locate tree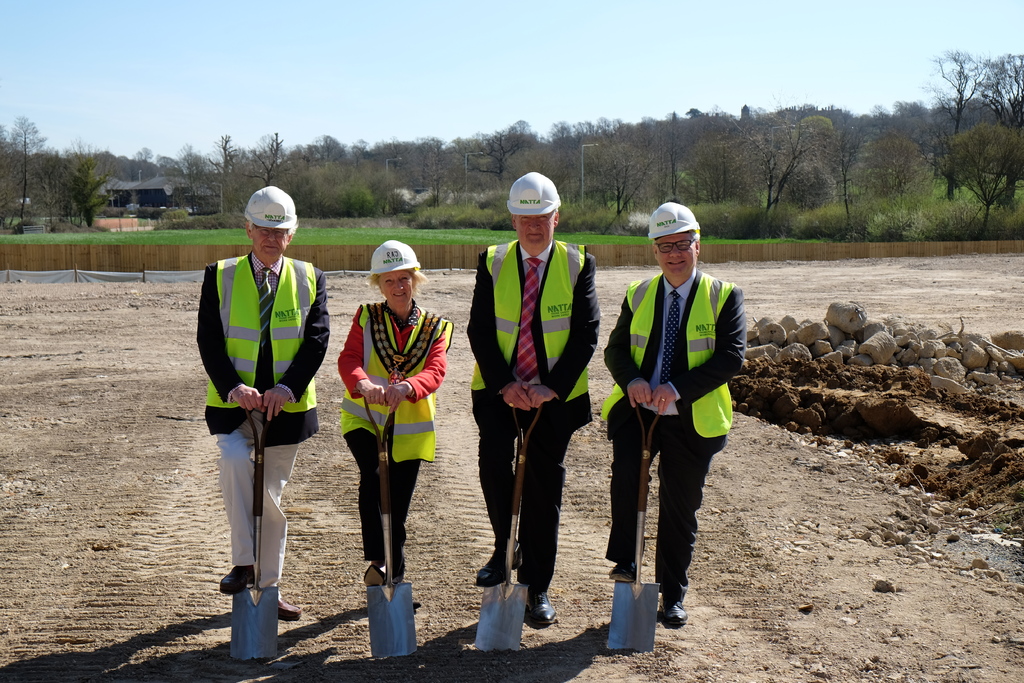
(246, 132, 286, 189)
